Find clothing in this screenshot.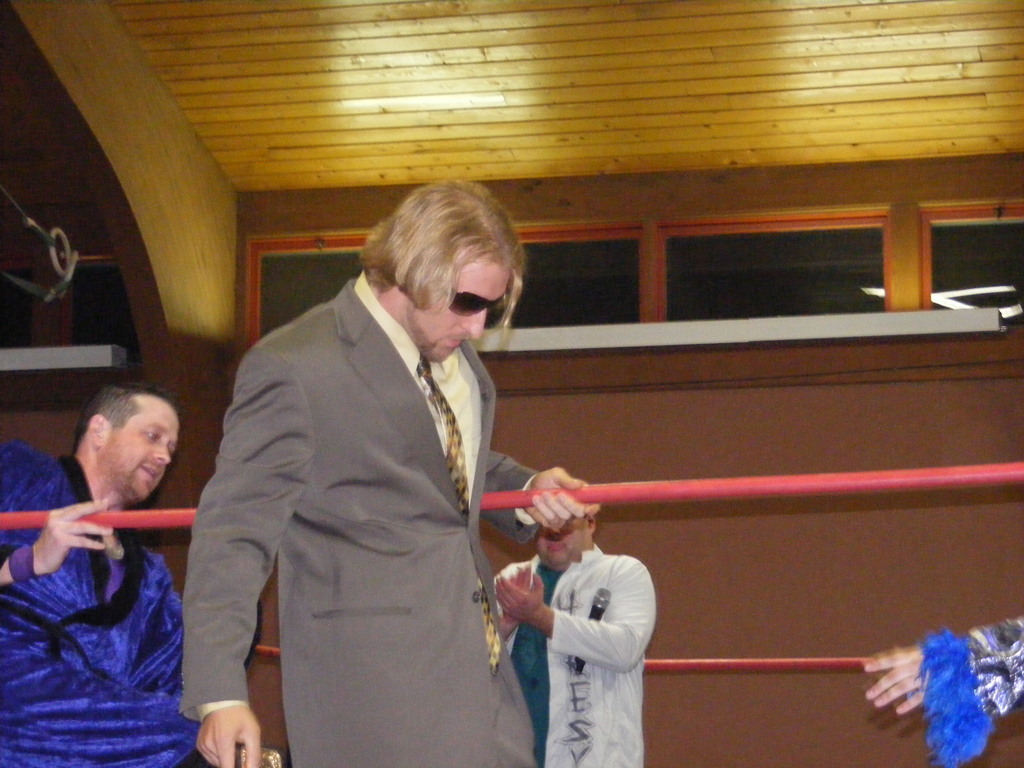
The bounding box for clothing is detection(180, 266, 534, 767).
